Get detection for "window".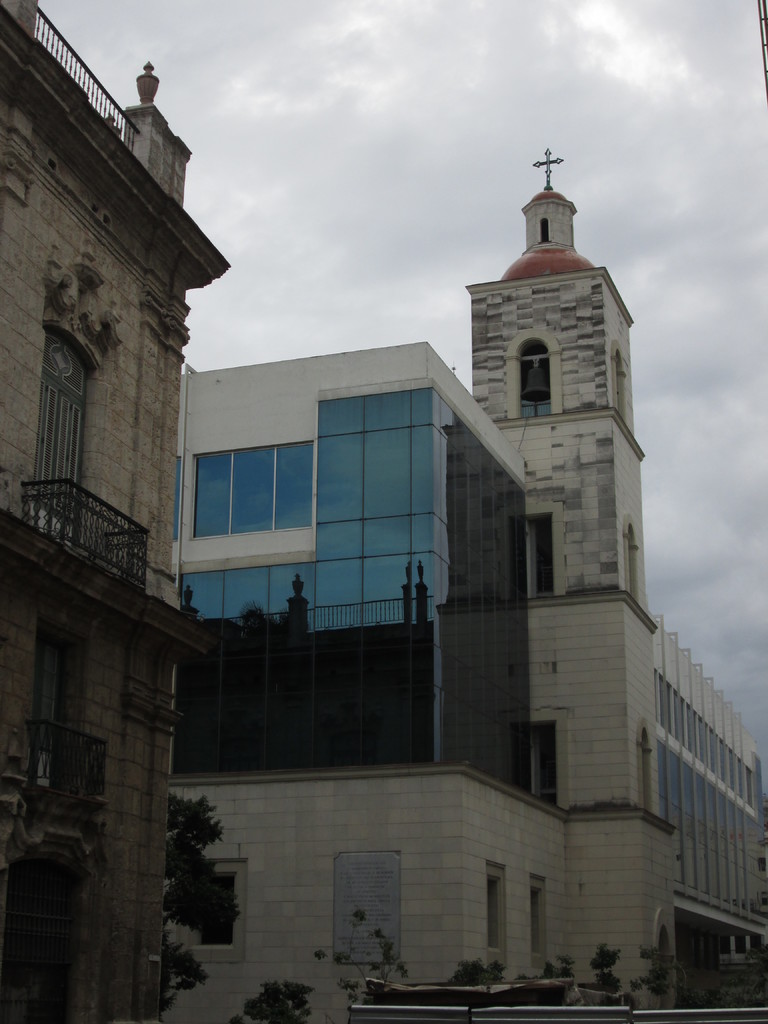
Detection: Rect(185, 413, 332, 558).
